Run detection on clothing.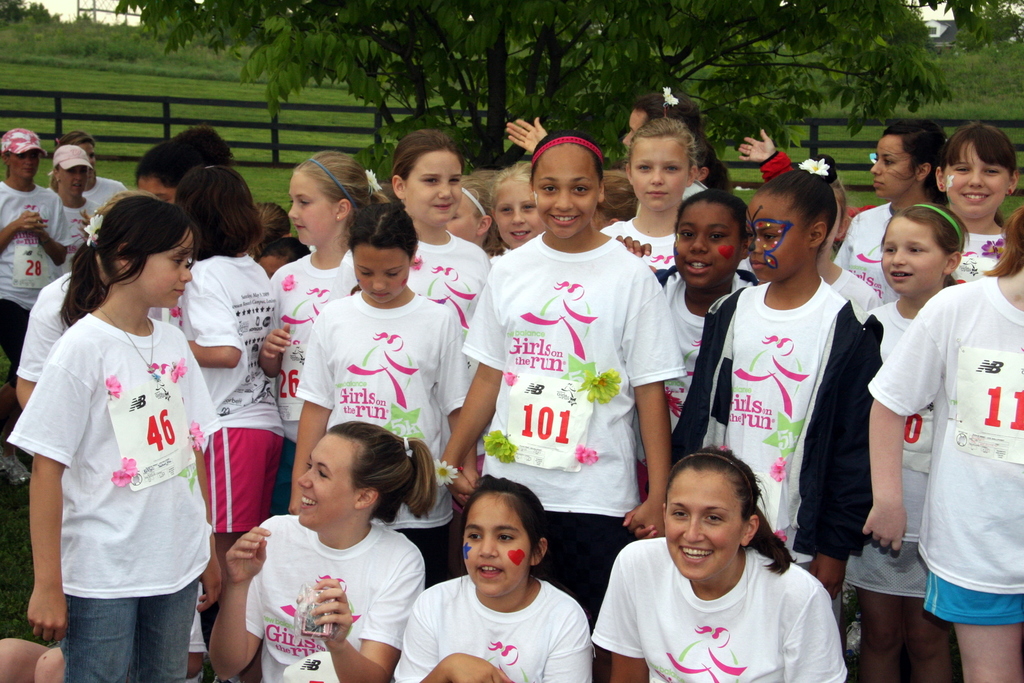
Result: 594, 204, 676, 275.
